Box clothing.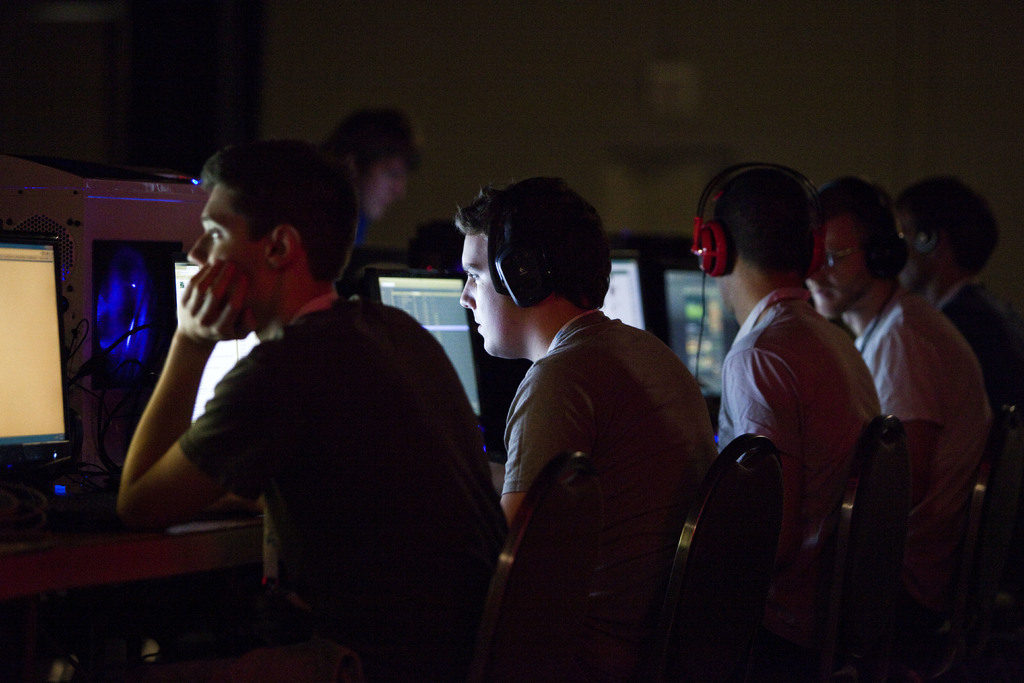
Rect(847, 289, 985, 486).
